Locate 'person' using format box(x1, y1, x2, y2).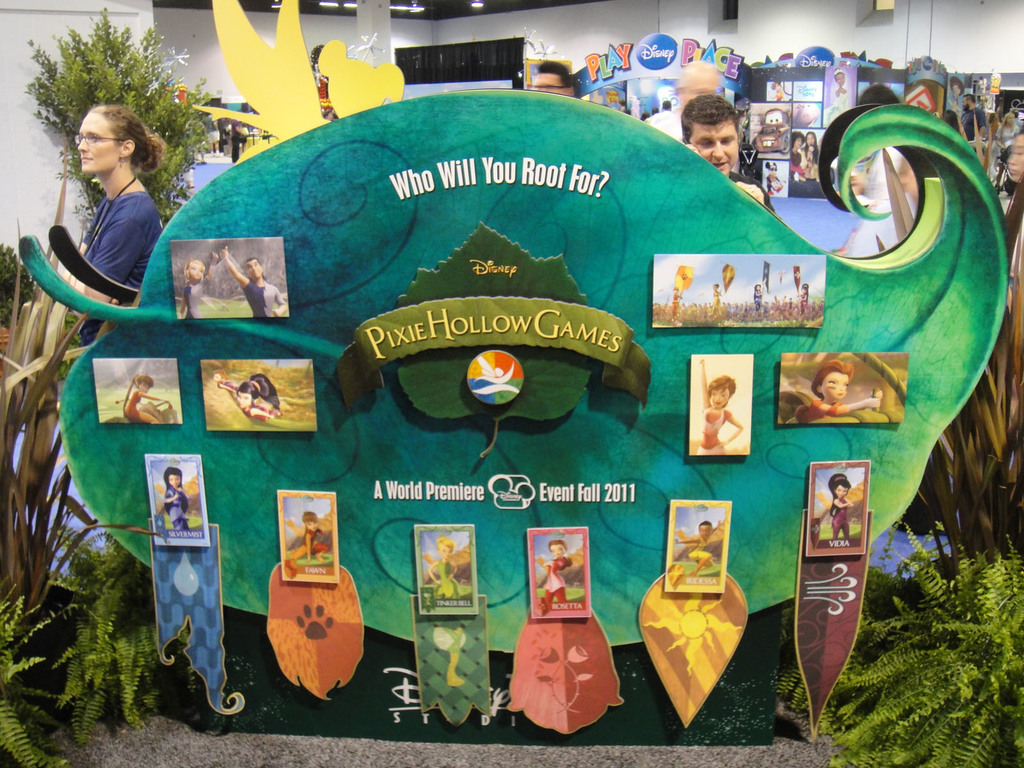
box(237, 122, 250, 154).
